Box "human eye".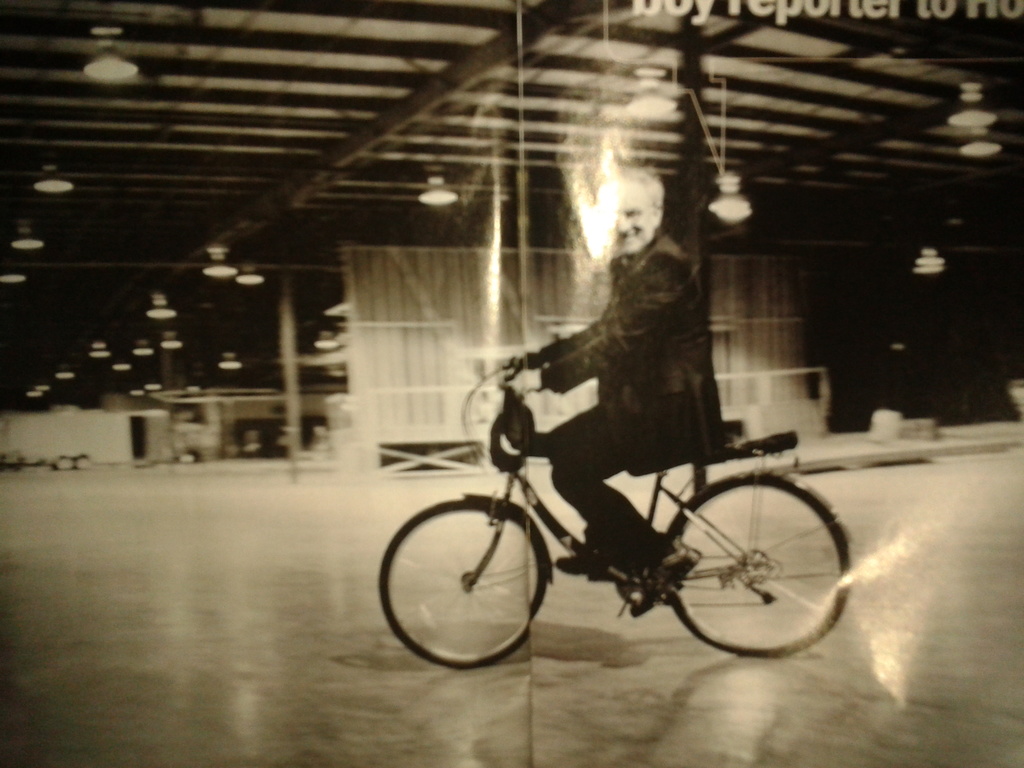
(625,204,640,220).
